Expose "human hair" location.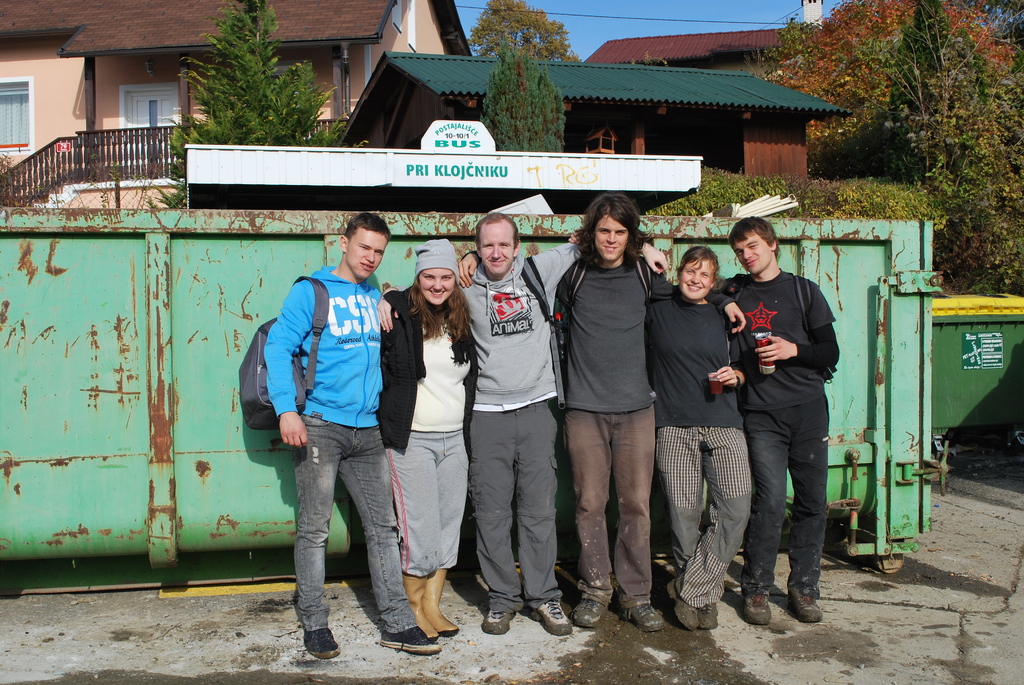
Exposed at region(475, 214, 521, 253).
